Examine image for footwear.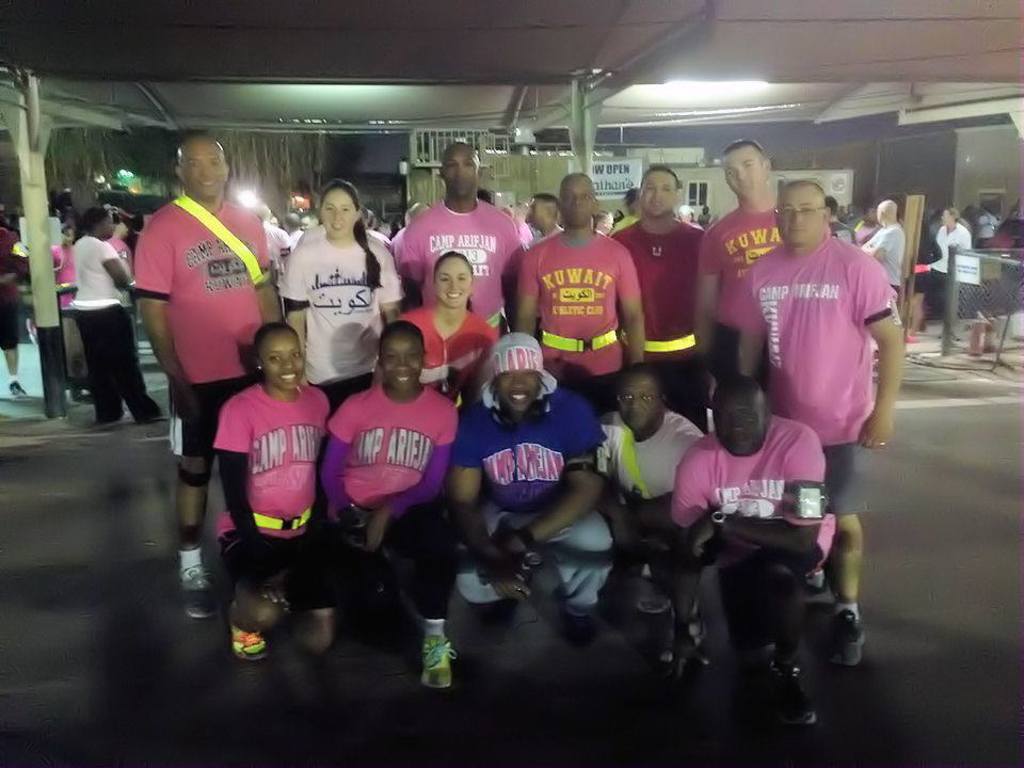
Examination result: x1=636 y1=573 x2=672 y2=610.
